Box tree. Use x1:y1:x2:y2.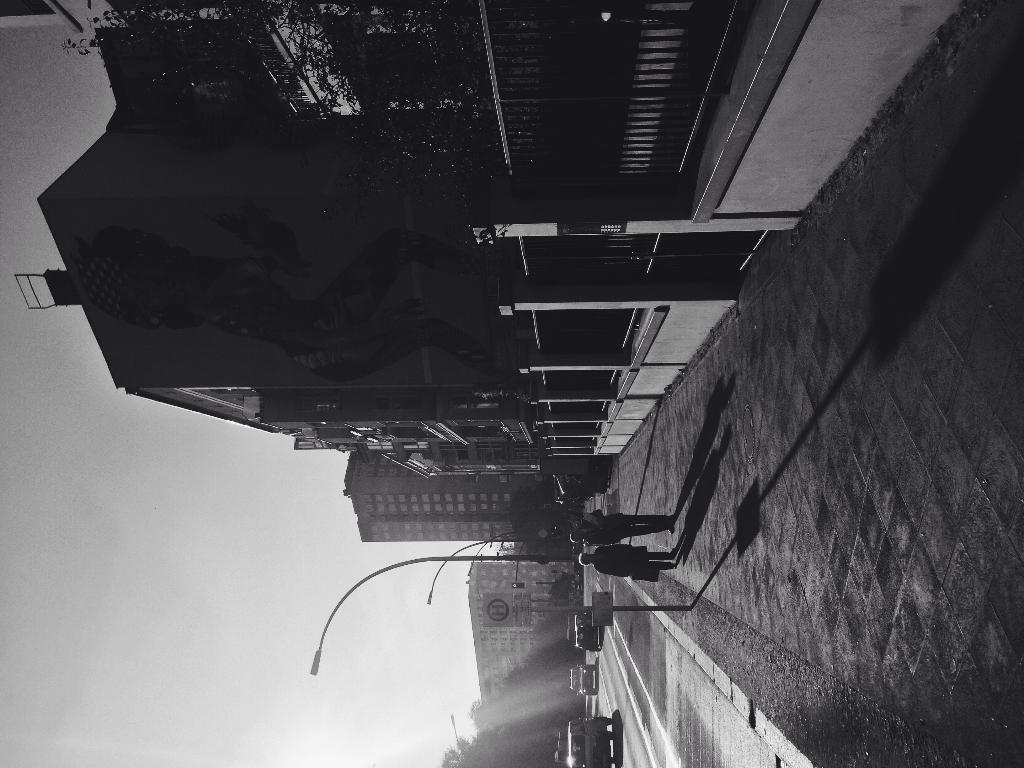
499:643:578:691.
